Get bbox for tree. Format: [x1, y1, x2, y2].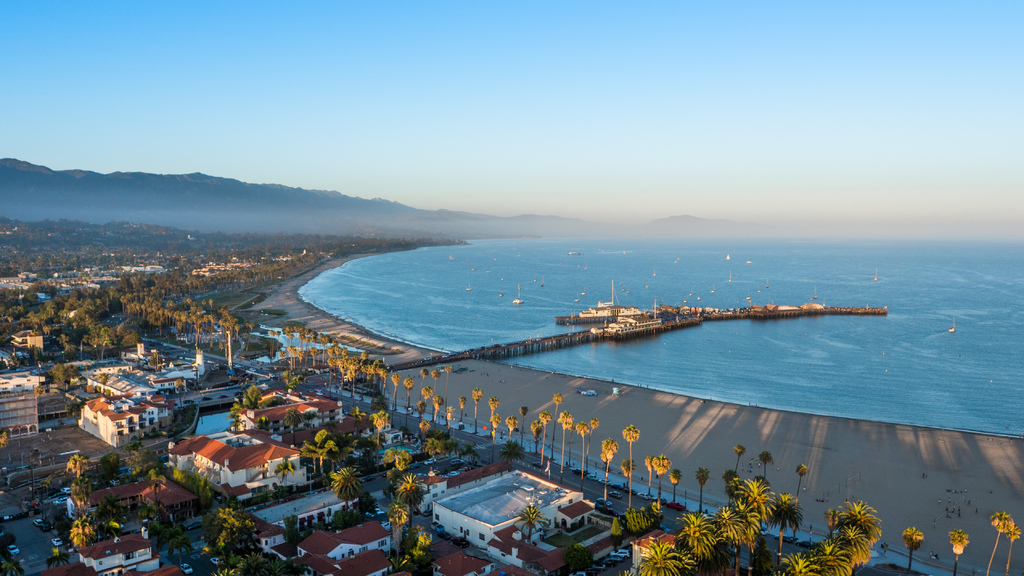
[499, 435, 525, 463].
